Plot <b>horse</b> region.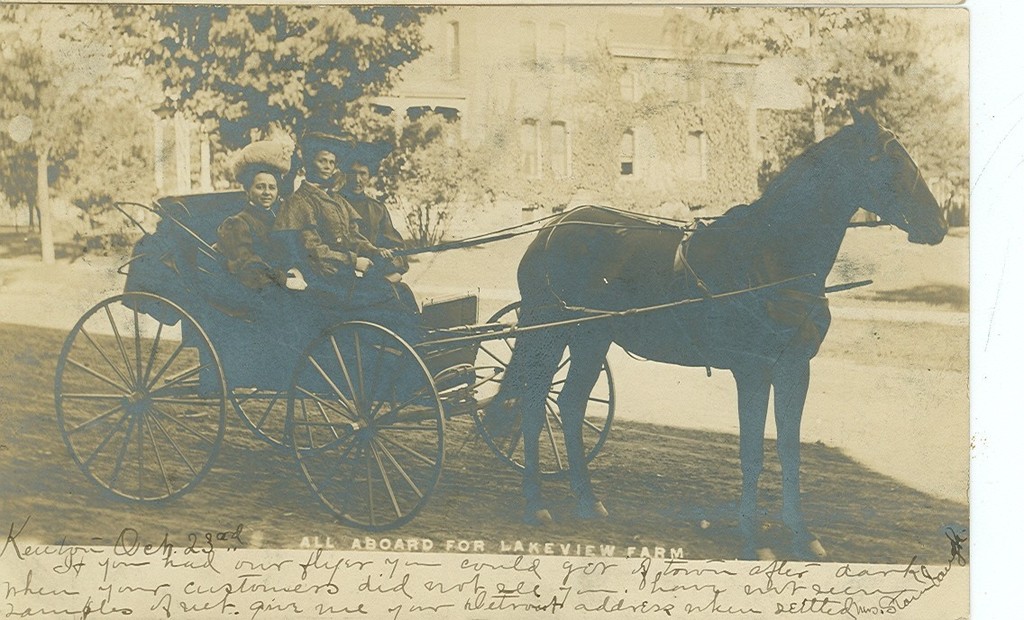
Plotted at 454 98 951 566.
